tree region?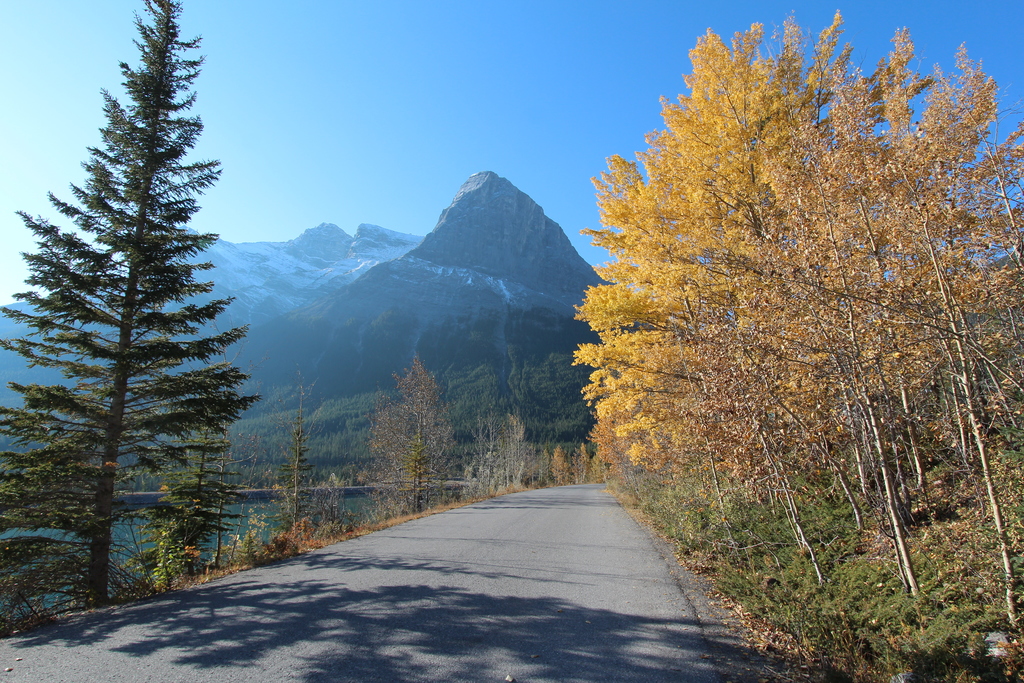
[x1=568, y1=32, x2=1023, y2=682]
